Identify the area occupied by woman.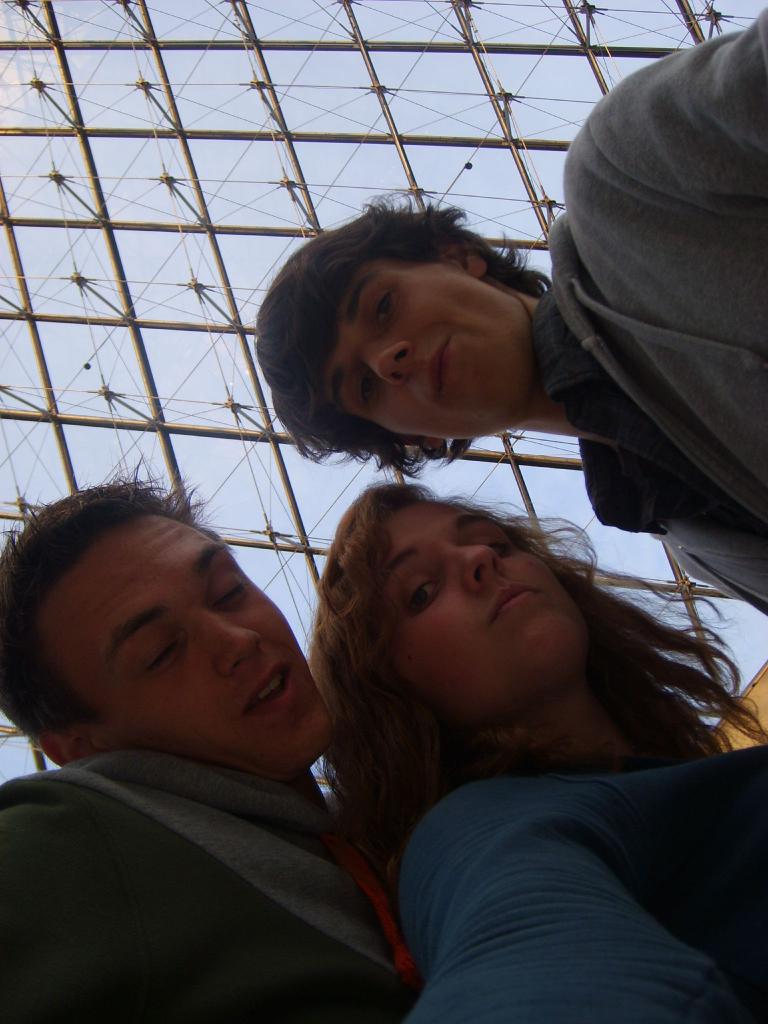
Area: <bbox>307, 476, 767, 1023</bbox>.
